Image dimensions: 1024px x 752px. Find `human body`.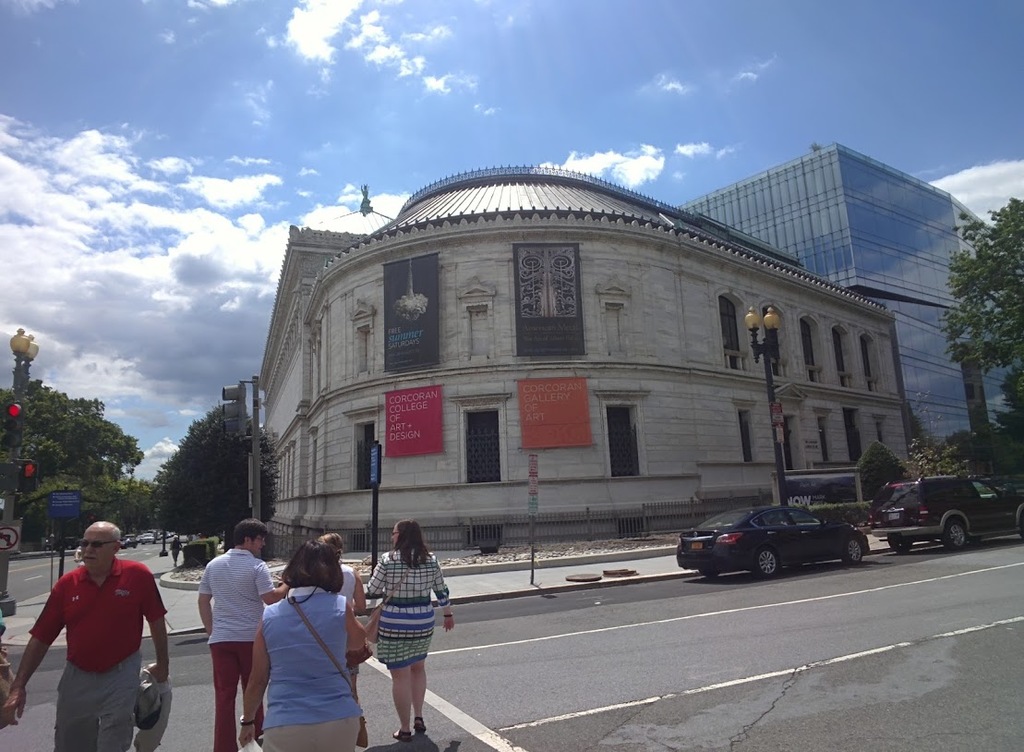
240 586 368 751.
